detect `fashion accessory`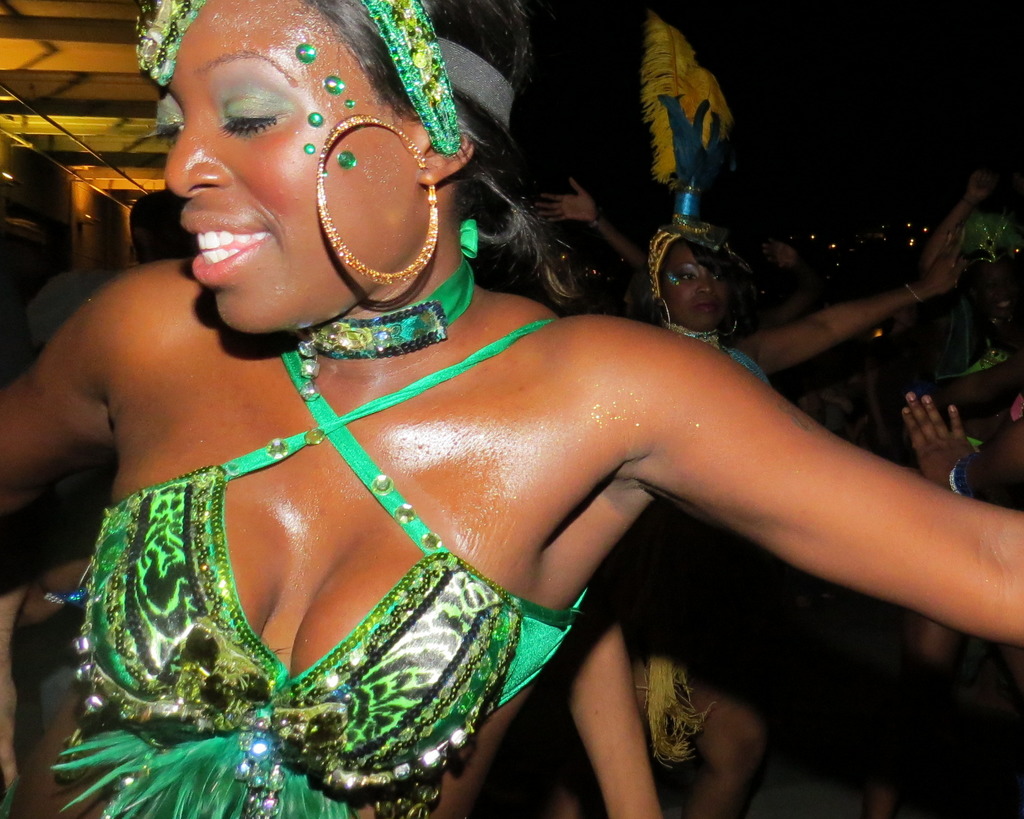
rect(906, 282, 926, 305)
